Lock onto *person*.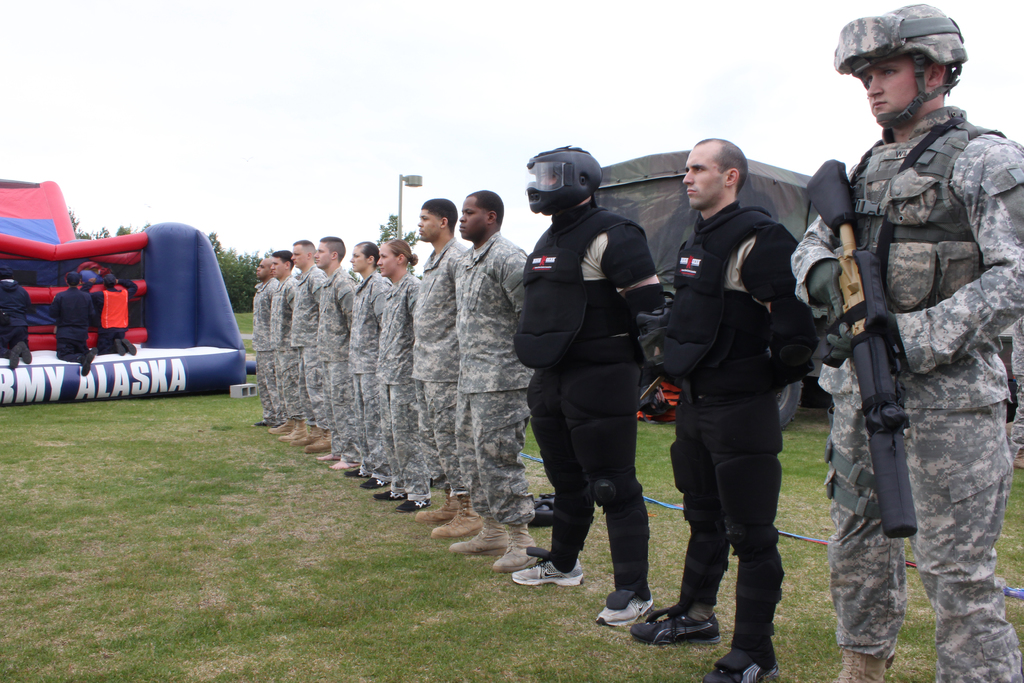
Locked: (left=277, top=239, right=331, bottom=449).
